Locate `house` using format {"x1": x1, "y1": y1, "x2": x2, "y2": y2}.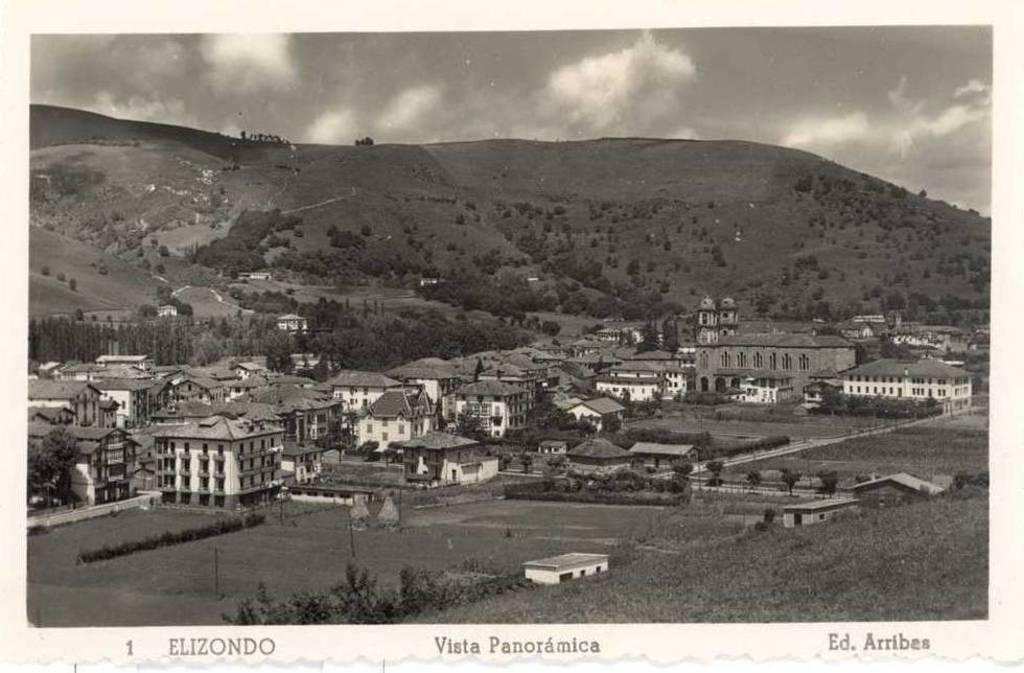
{"x1": 627, "y1": 435, "x2": 705, "y2": 481}.
